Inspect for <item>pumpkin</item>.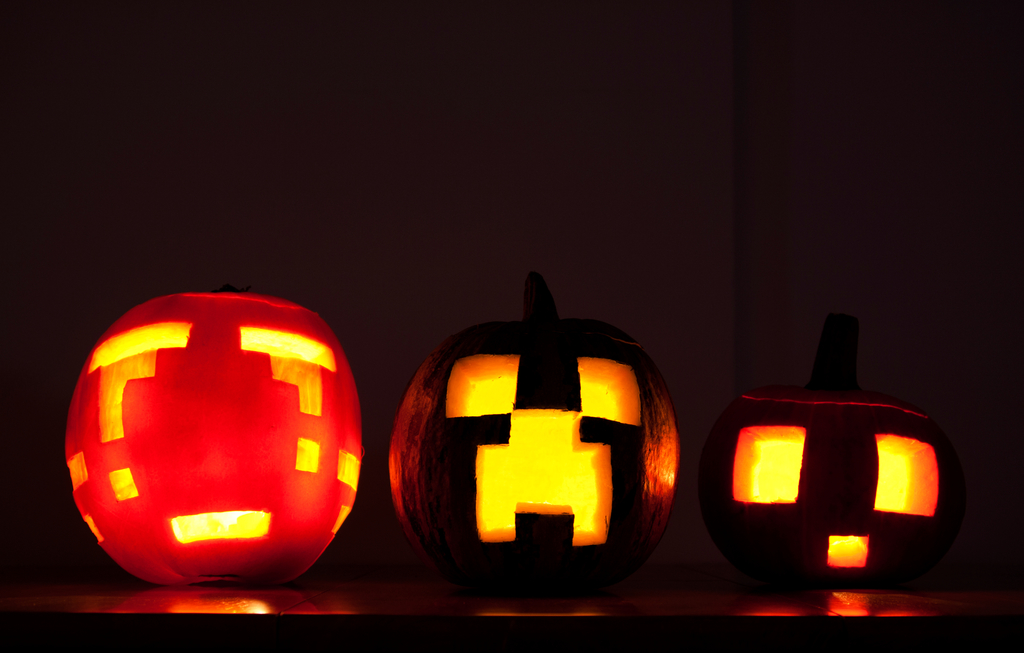
Inspection: detection(385, 288, 703, 599).
